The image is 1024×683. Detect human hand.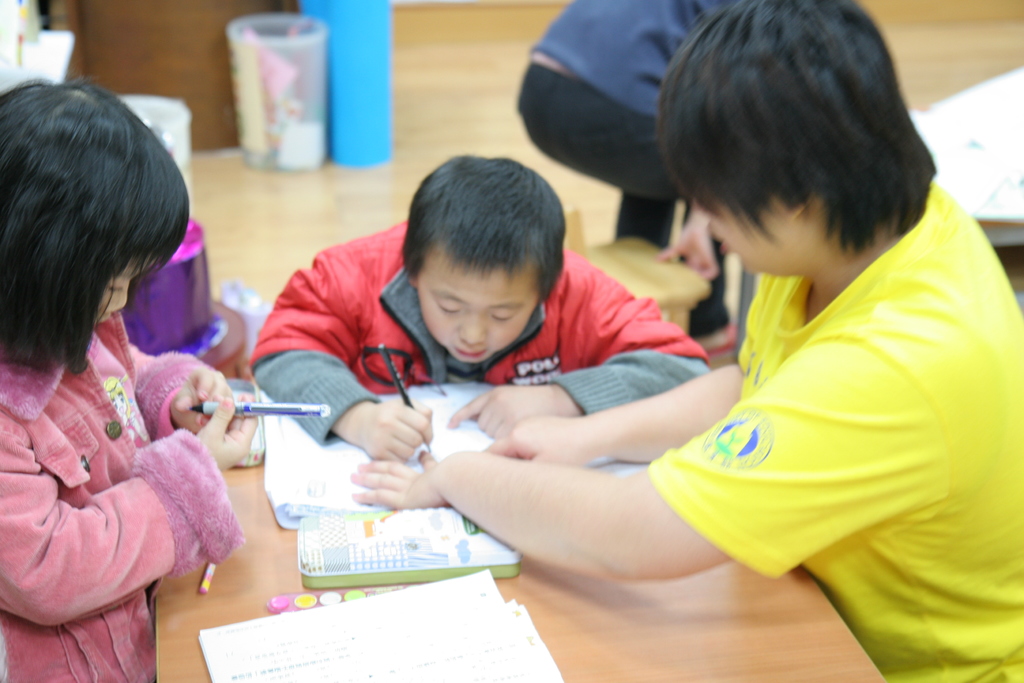
Detection: bbox=[479, 415, 599, 466].
